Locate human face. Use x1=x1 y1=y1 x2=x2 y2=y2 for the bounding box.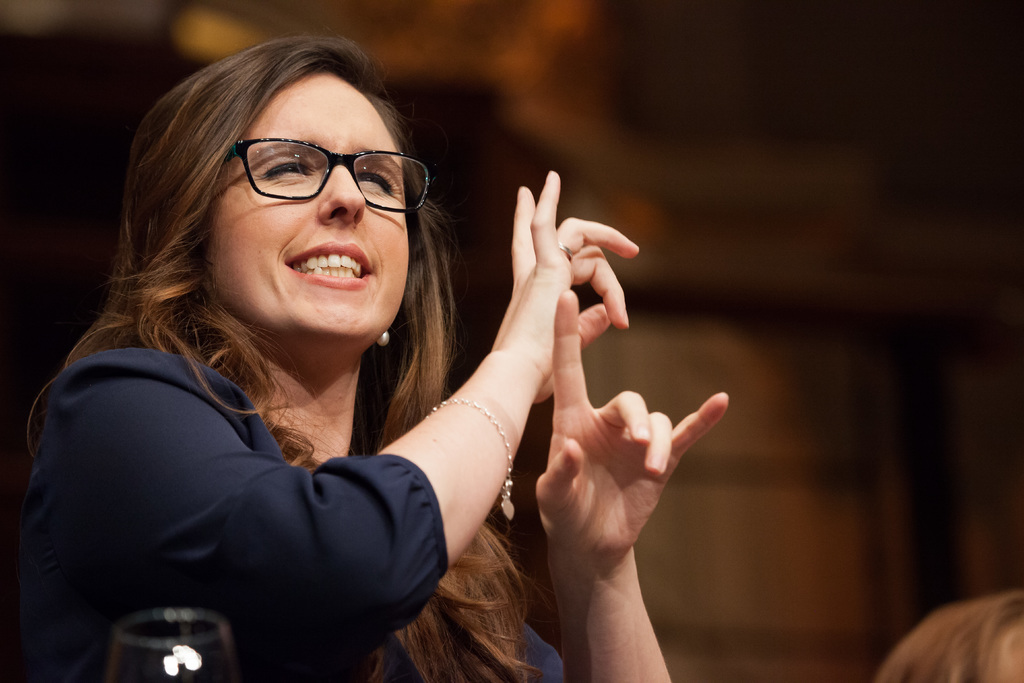
x1=202 y1=76 x2=409 y2=342.
